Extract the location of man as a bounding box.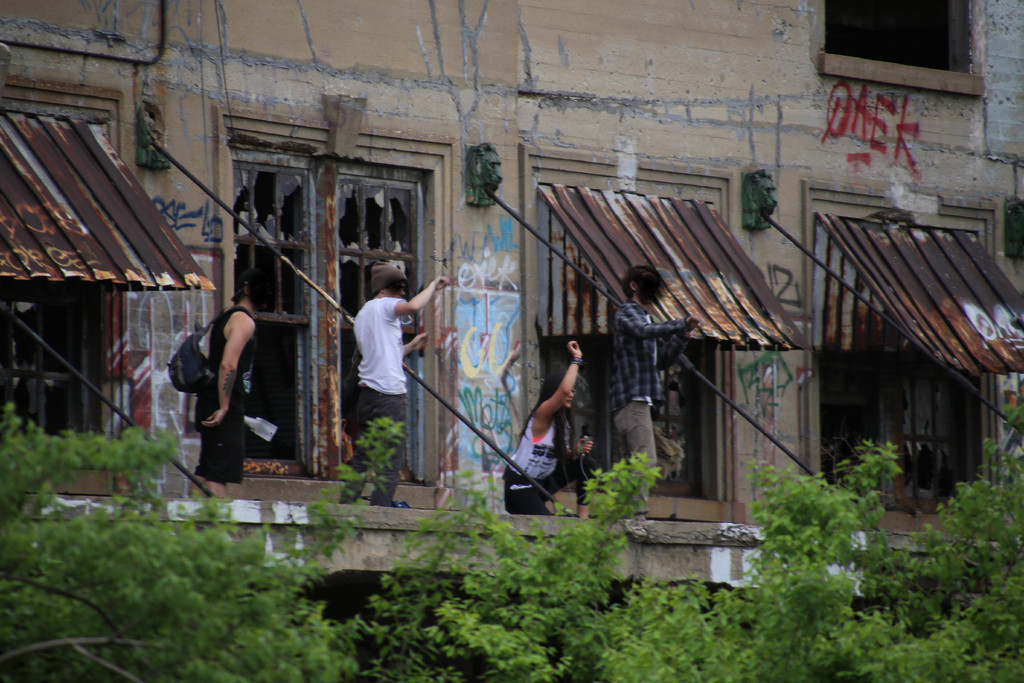
select_region(186, 270, 268, 497).
